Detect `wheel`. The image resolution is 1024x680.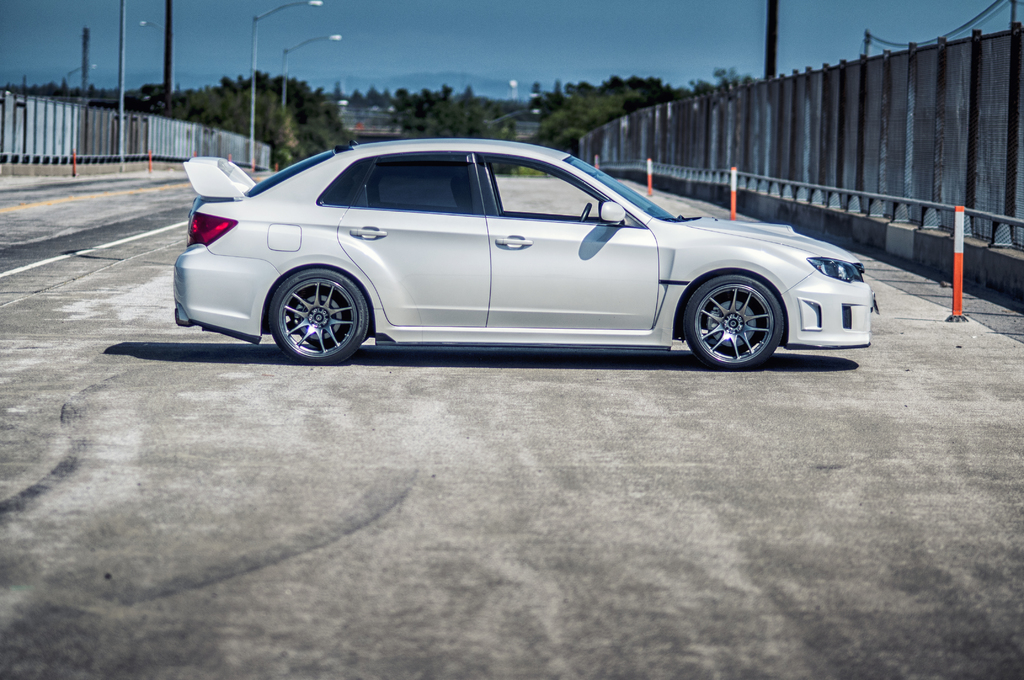
686:277:785:367.
